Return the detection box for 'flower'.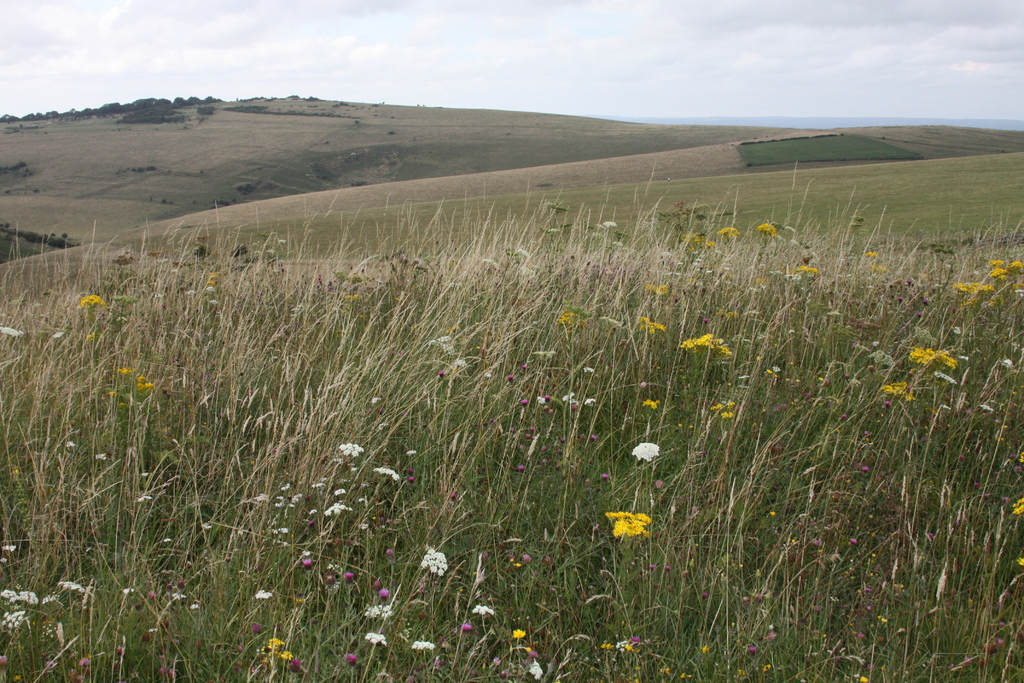
bbox=[278, 651, 299, 671].
